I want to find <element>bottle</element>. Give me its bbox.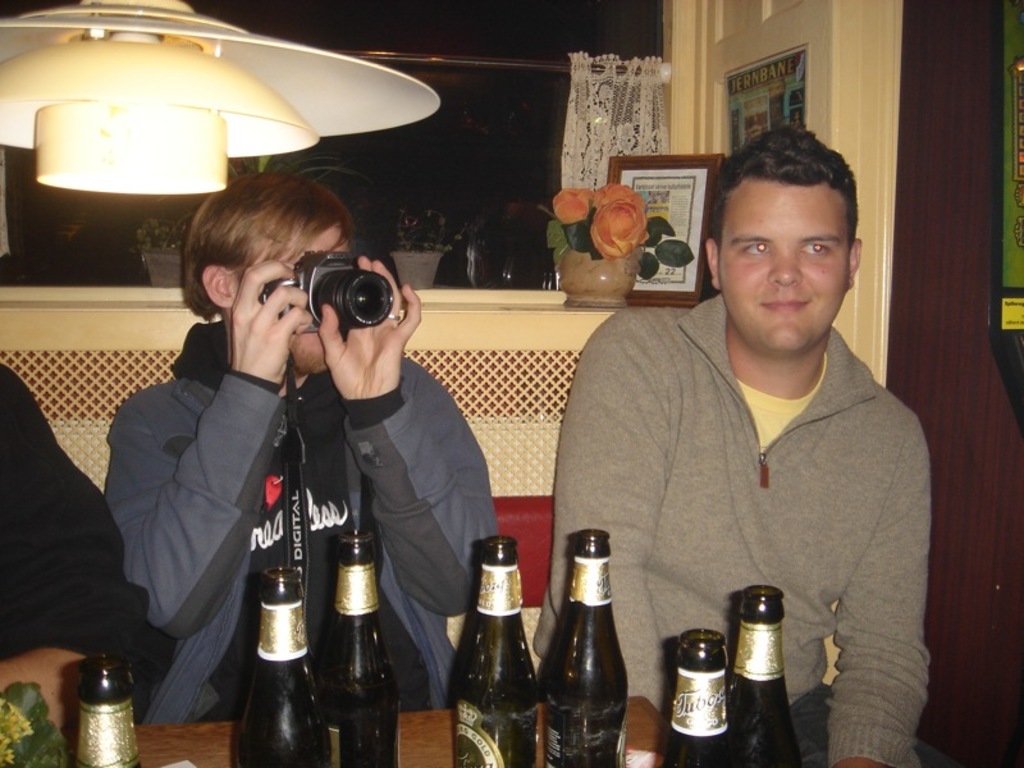
left=444, top=538, right=541, bottom=767.
